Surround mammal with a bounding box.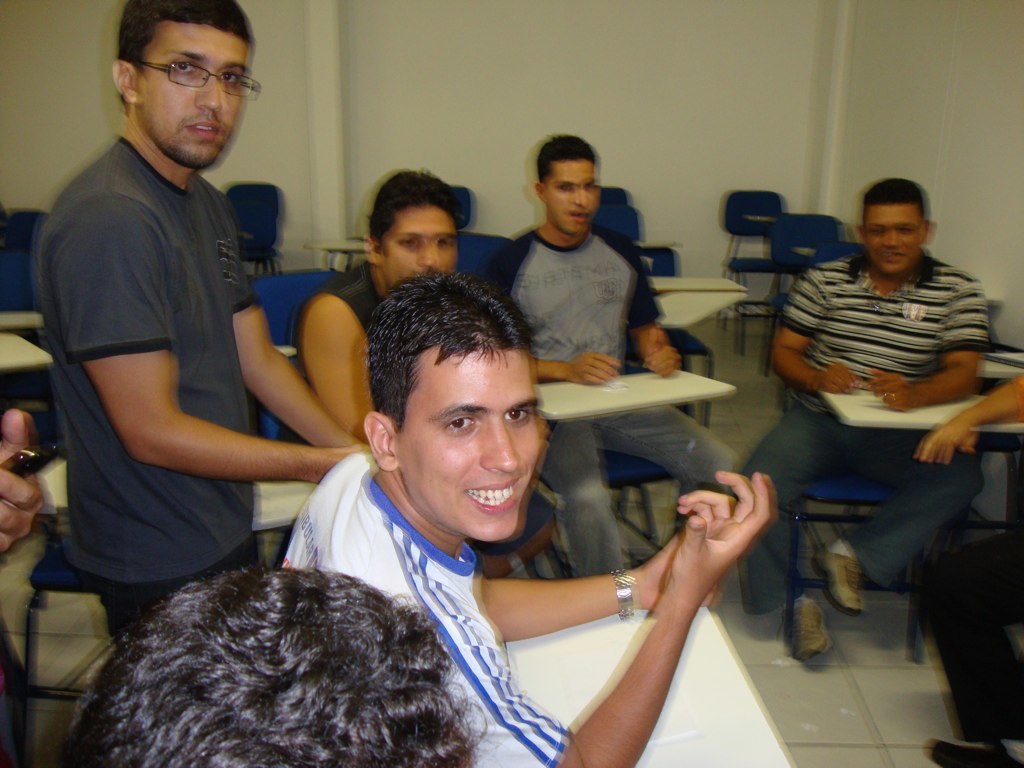
region(485, 131, 749, 578).
